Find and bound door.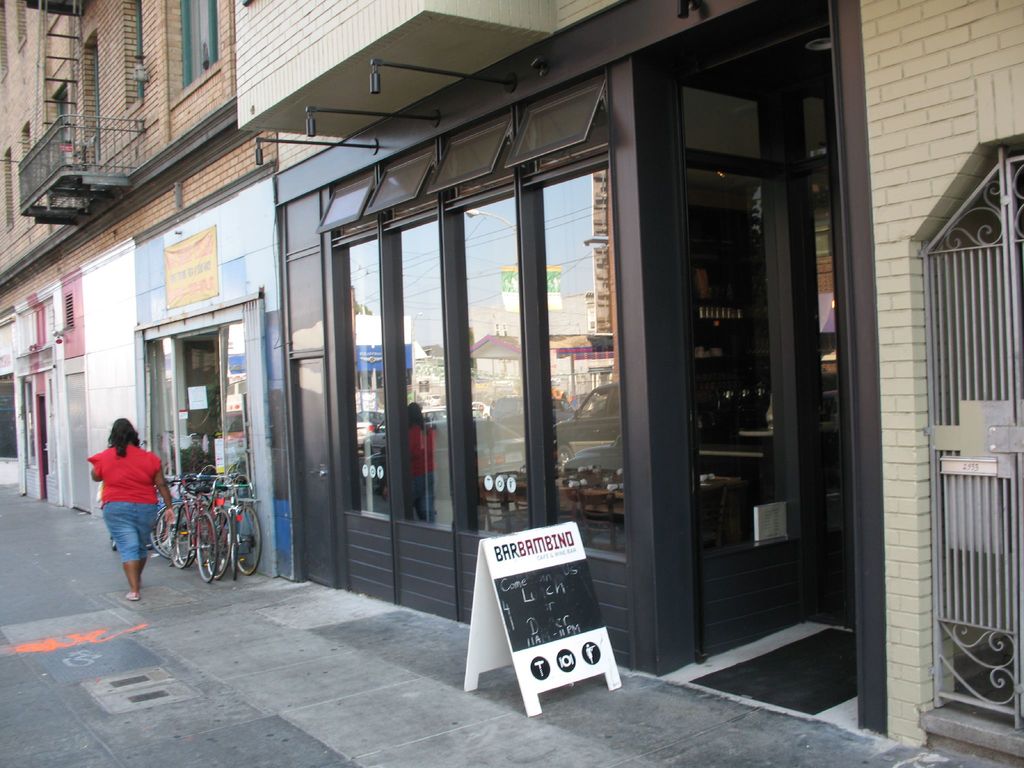
Bound: bbox(557, 81, 831, 640).
